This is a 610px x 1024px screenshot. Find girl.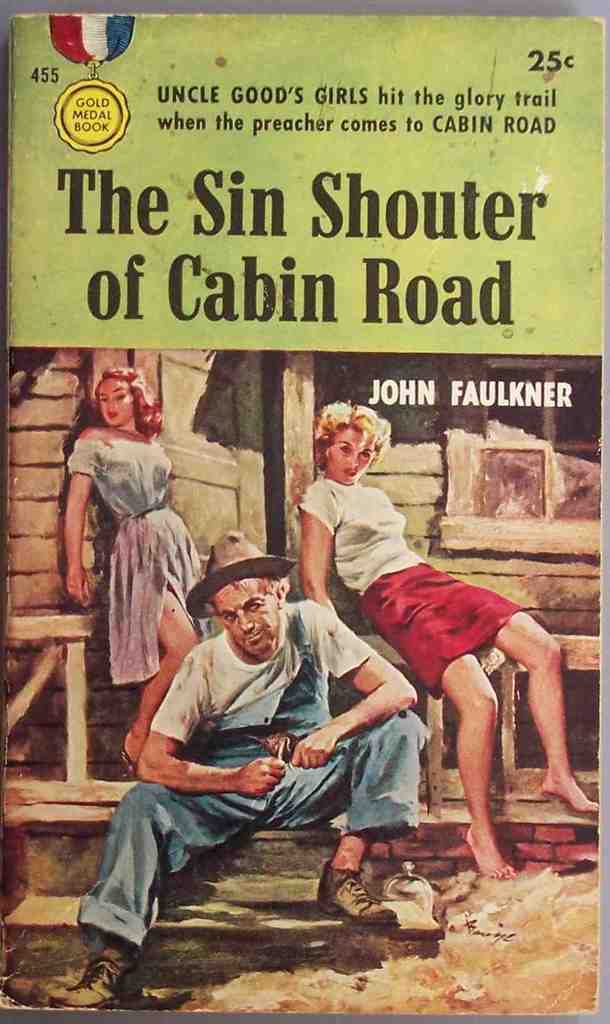
Bounding box: (58,364,207,760).
